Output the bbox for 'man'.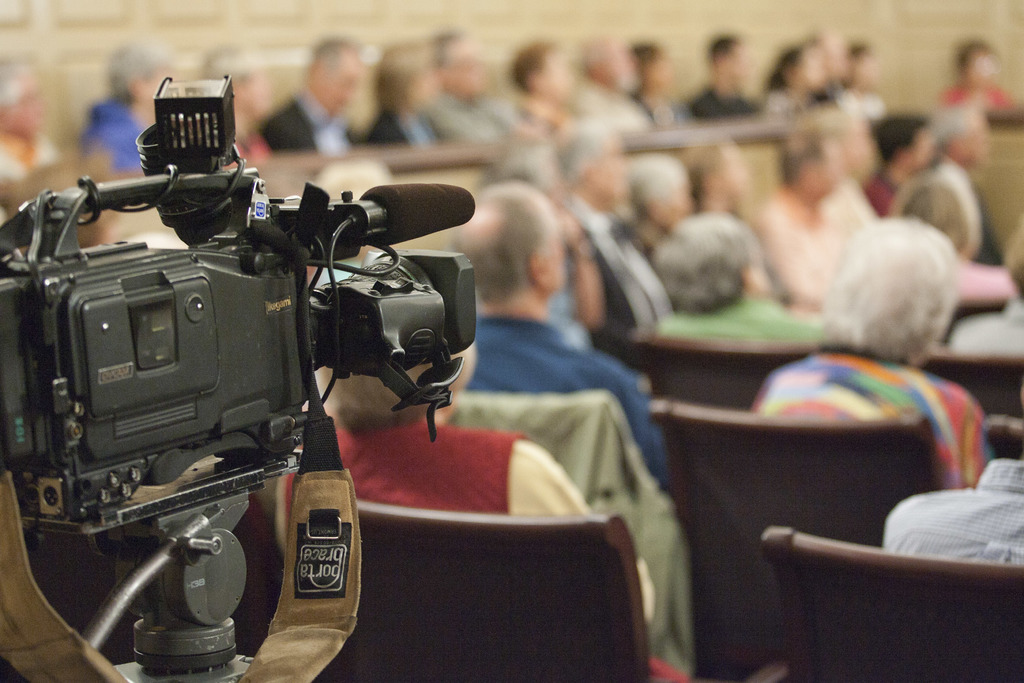
550:119:684:331.
